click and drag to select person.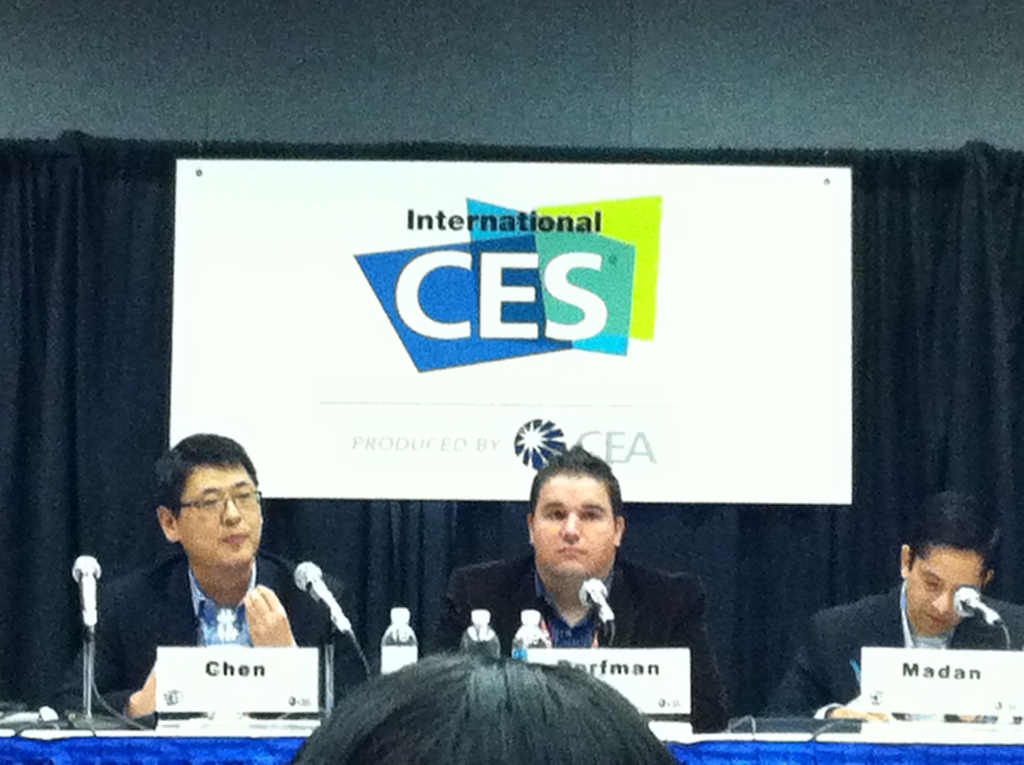
Selection: <region>52, 431, 359, 727</region>.
